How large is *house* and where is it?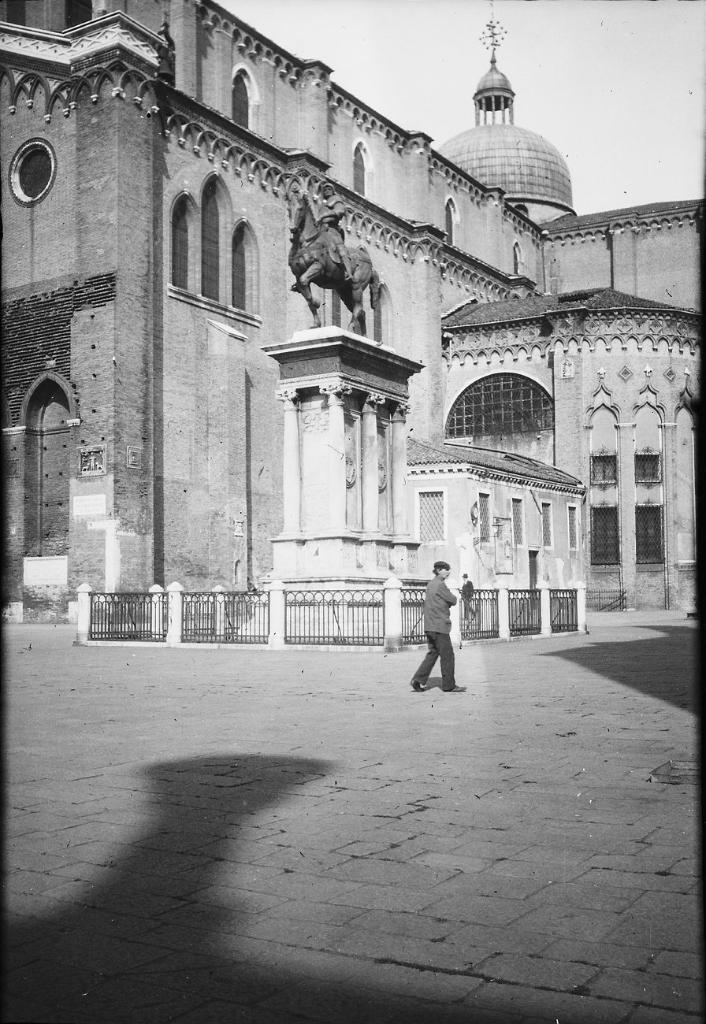
Bounding box: bbox(0, 0, 705, 651).
